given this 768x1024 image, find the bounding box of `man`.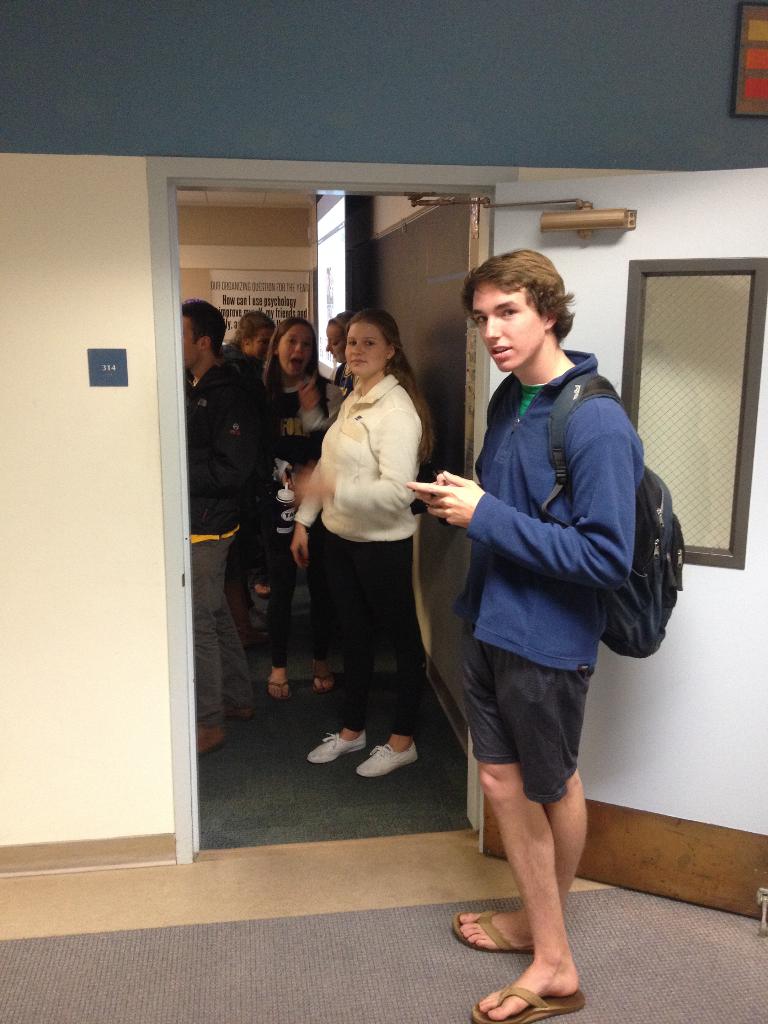
bbox=(408, 250, 650, 1023).
